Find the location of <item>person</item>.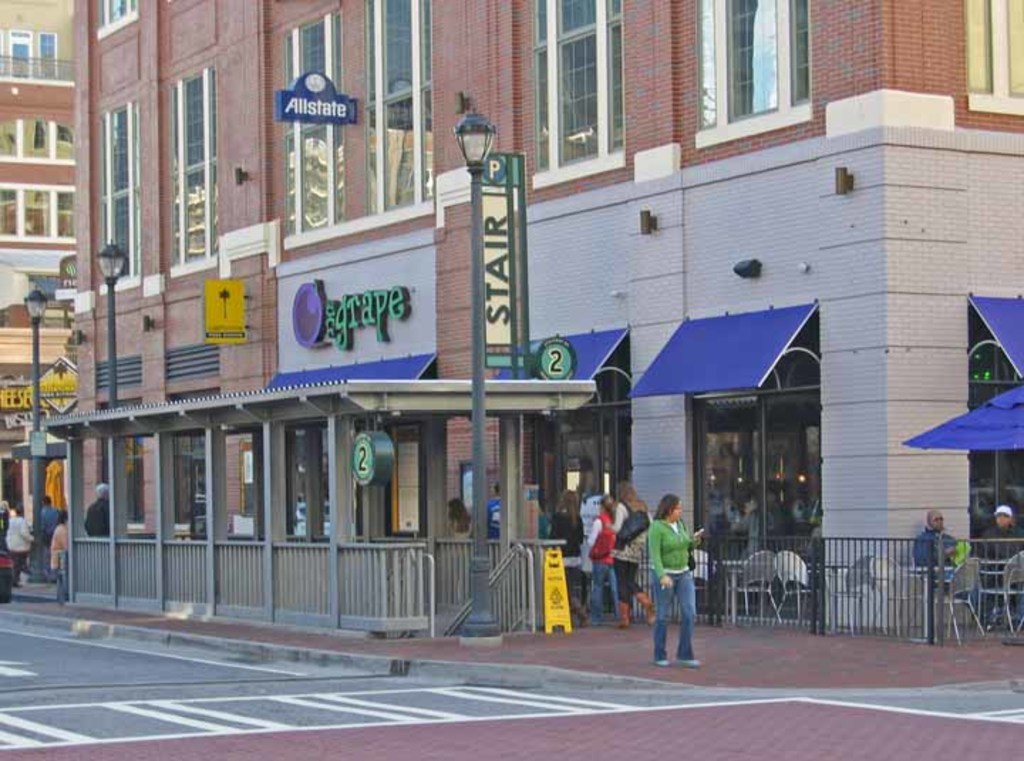
Location: (left=586, top=491, right=616, bottom=624).
